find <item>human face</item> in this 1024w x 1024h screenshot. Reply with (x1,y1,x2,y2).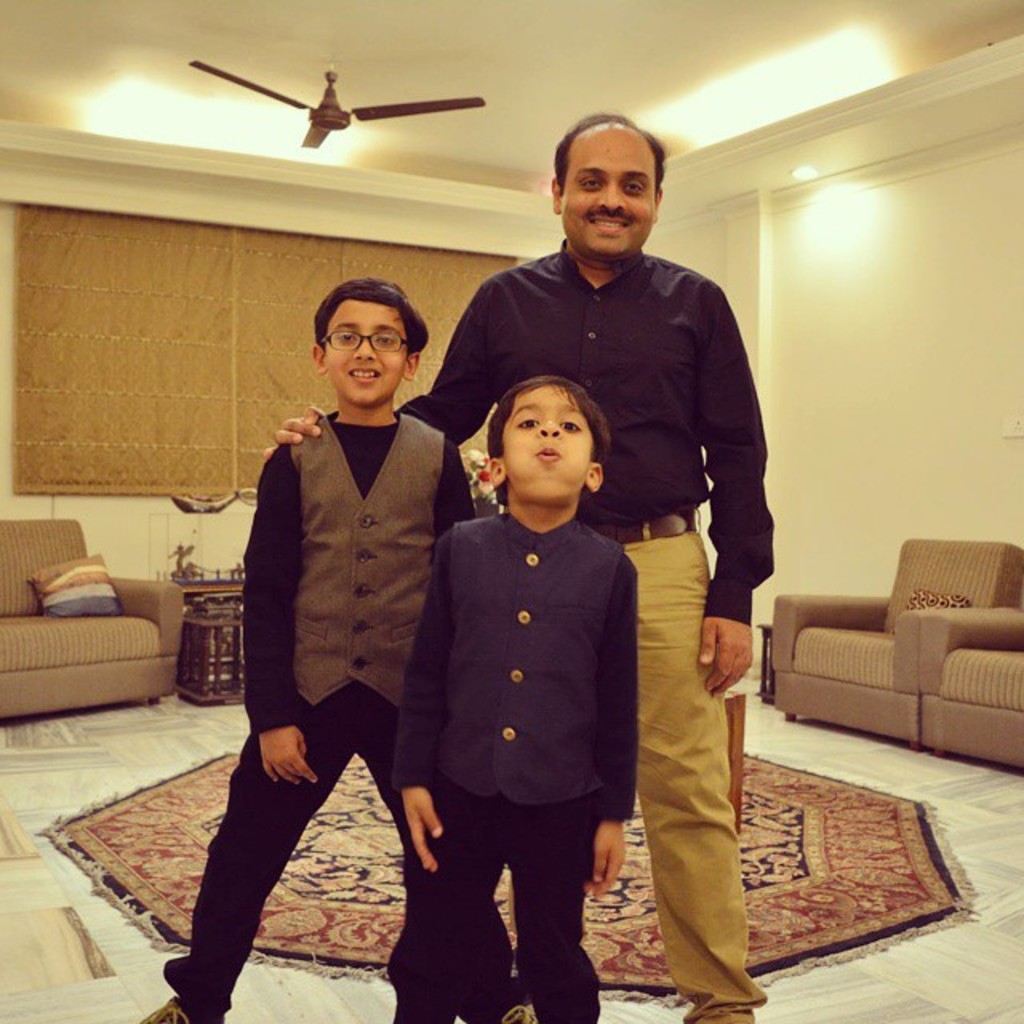
(323,294,419,406).
